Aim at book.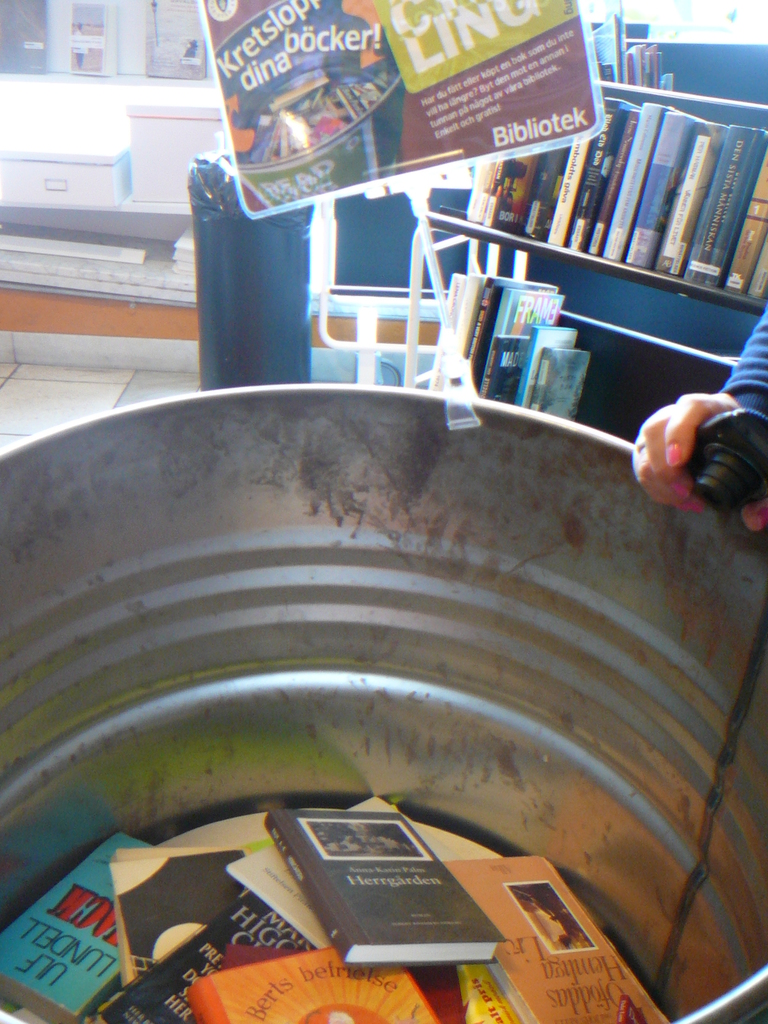
Aimed at [460, 956, 513, 1023].
